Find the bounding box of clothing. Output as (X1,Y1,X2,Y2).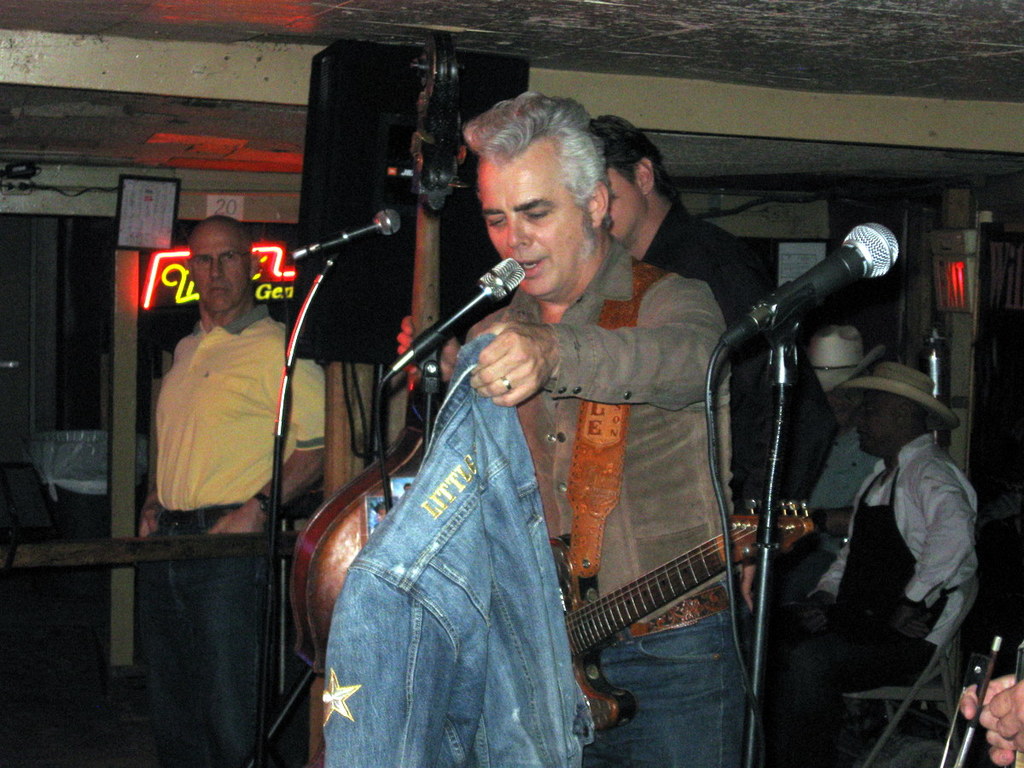
(840,360,967,422).
